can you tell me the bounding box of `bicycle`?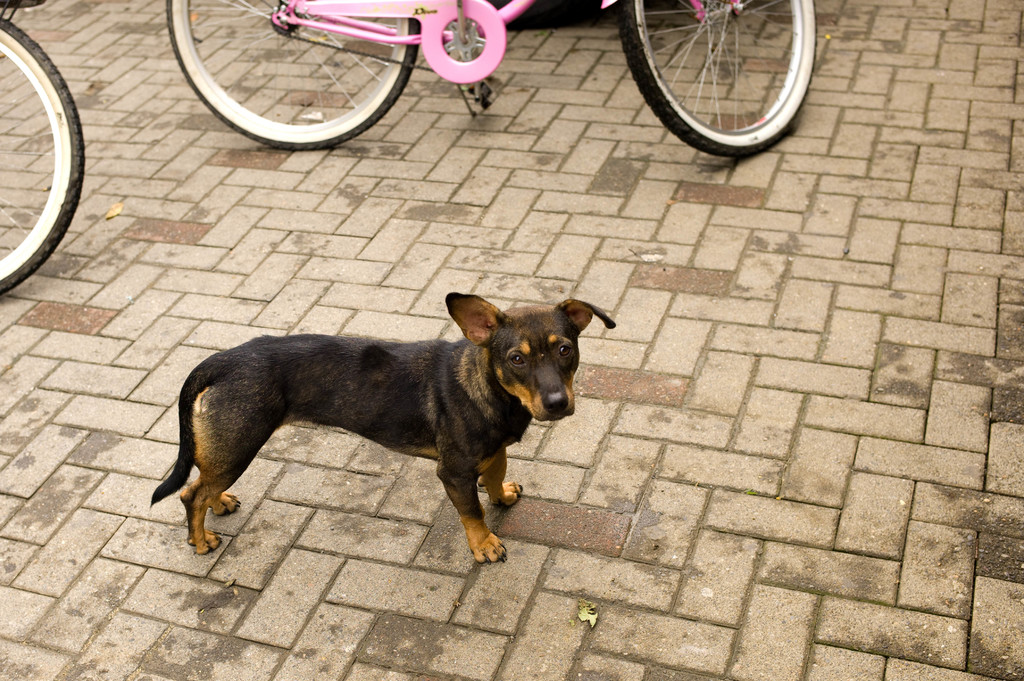
crop(162, 0, 819, 157).
